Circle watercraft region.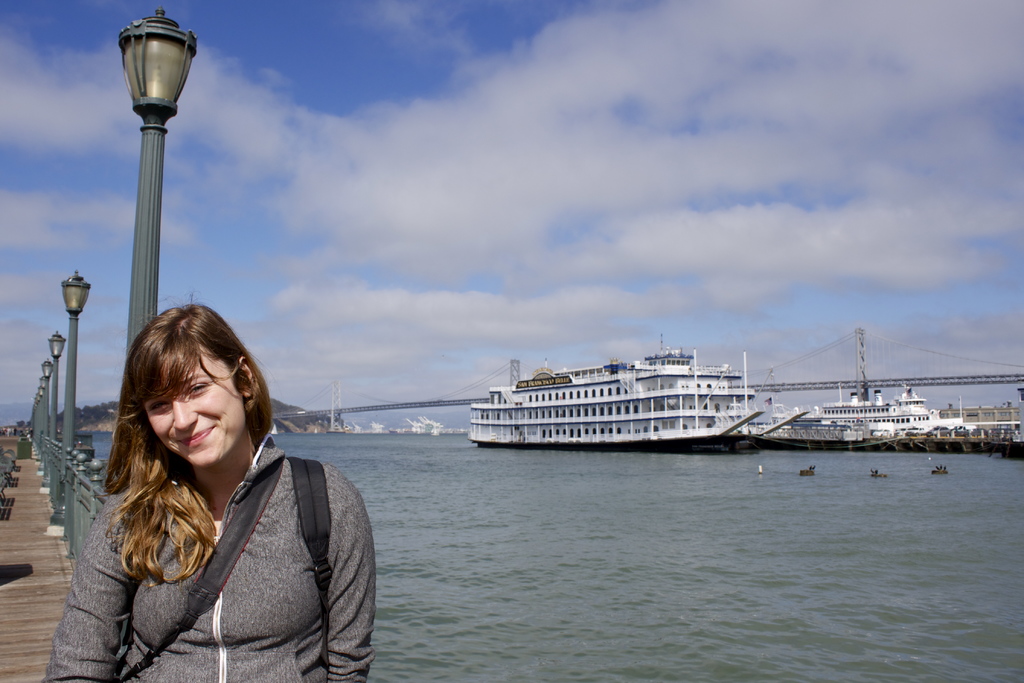
Region: (451,347,767,452).
